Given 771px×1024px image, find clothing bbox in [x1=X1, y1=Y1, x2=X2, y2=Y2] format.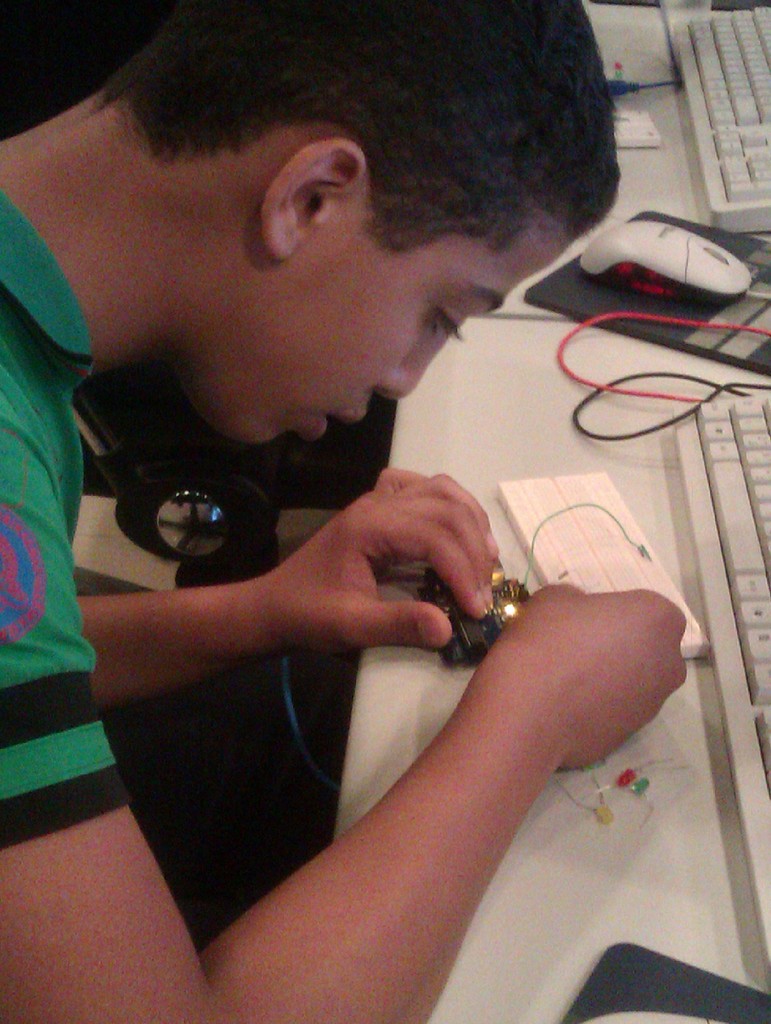
[x1=0, y1=199, x2=153, y2=904].
